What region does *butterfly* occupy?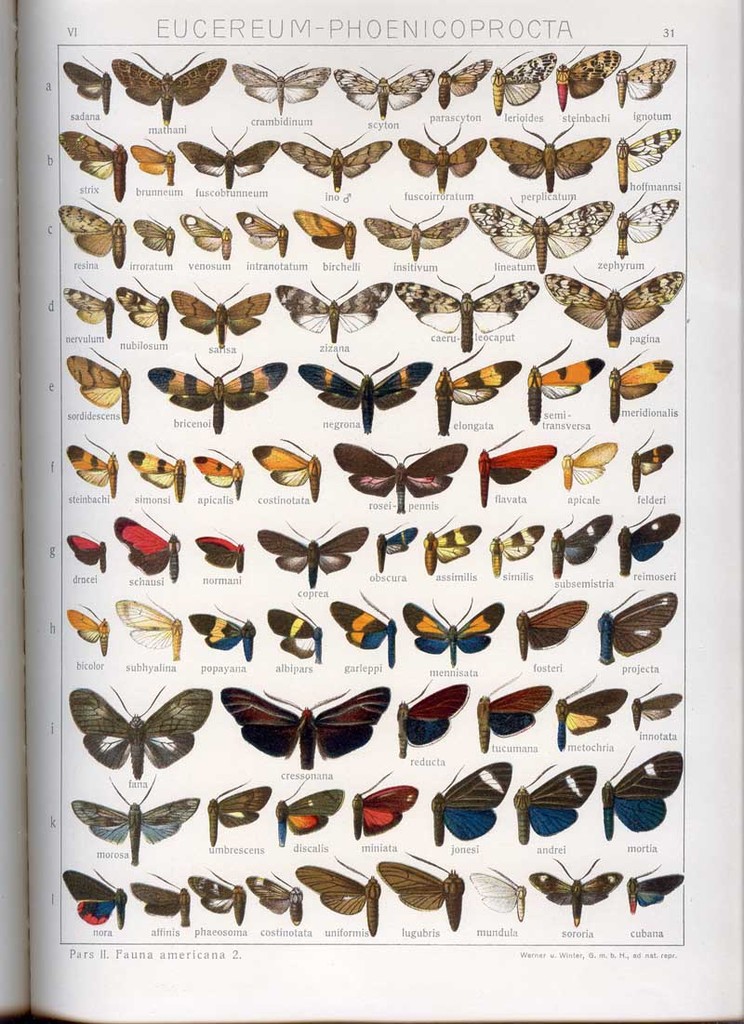
detection(550, 514, 603, 575).
